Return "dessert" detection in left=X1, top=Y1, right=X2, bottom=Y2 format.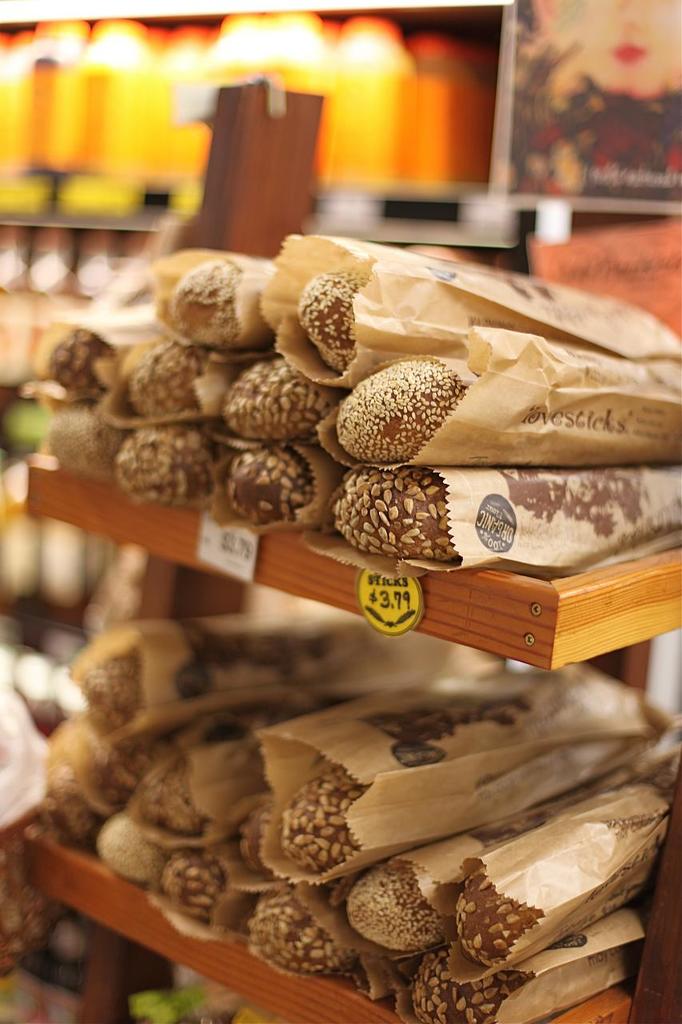
left=220, top=364, right=330, bottom=442.
